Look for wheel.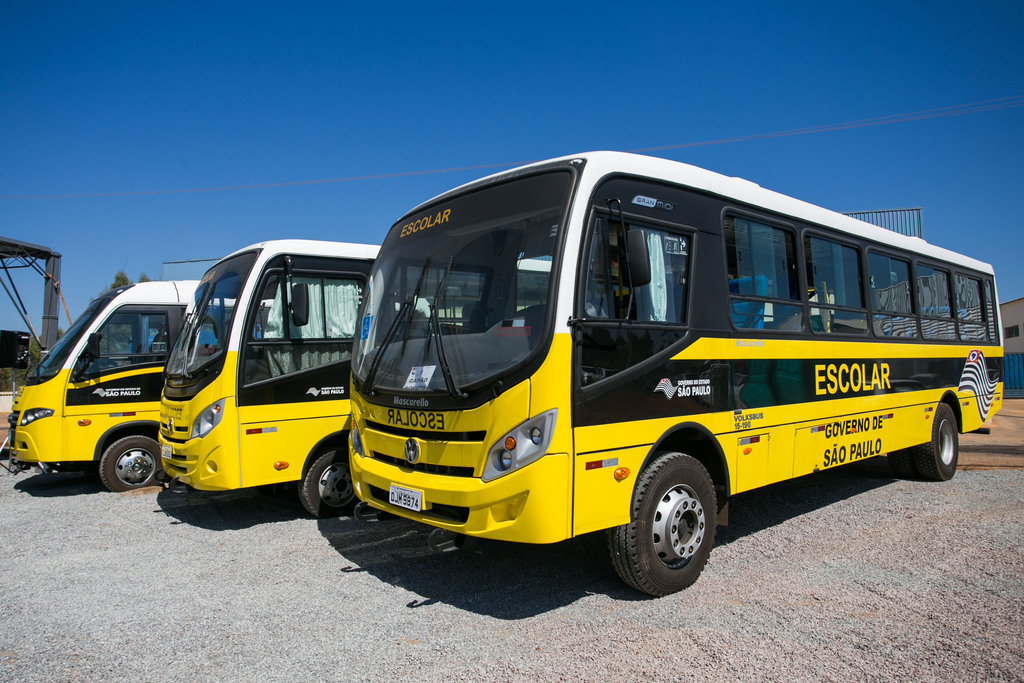
Found: 886,402,959,482.
